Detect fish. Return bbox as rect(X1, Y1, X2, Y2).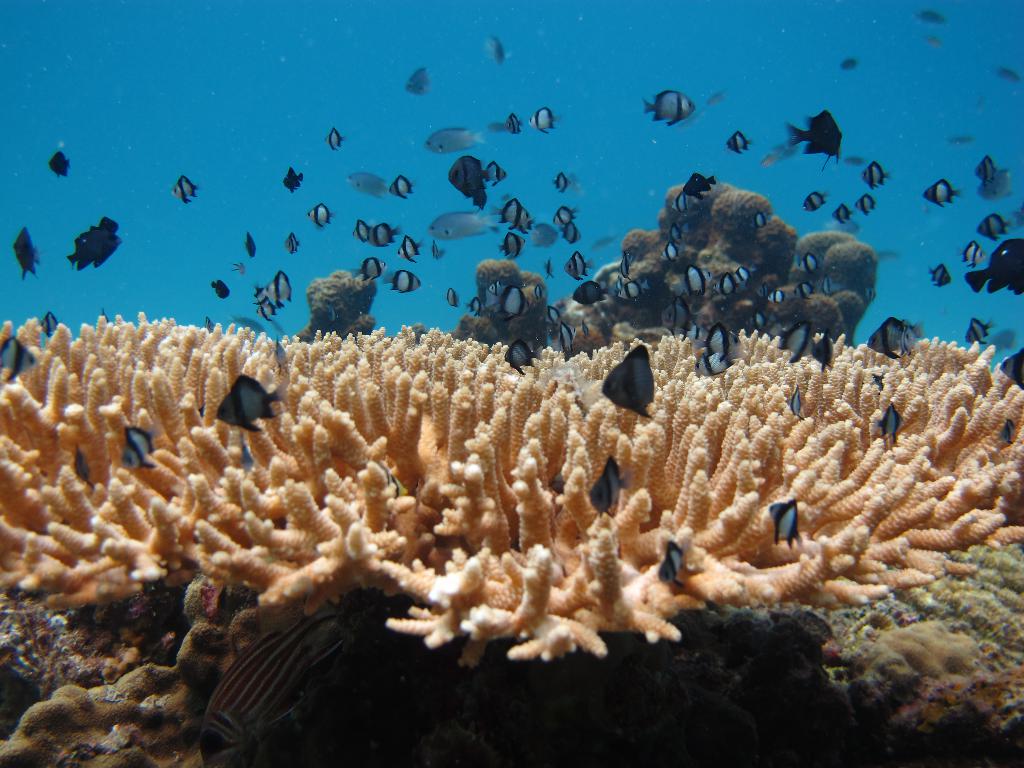
rect(787, 383, 803, 421).
